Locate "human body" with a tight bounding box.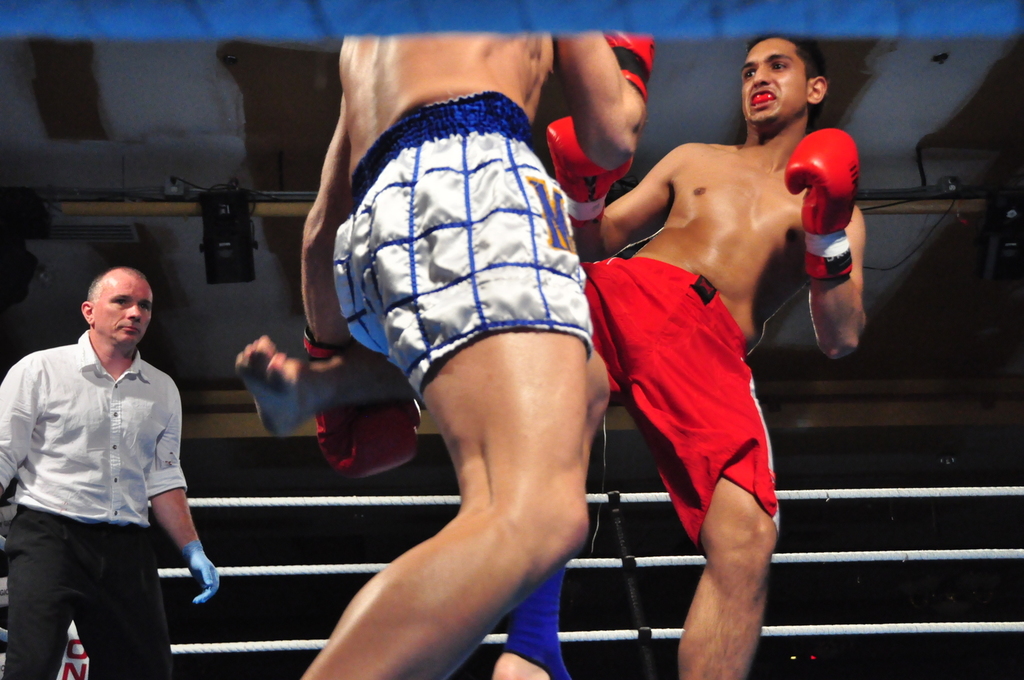
{"left": 295, "top": 8, "right": 659, "bottom": 679}.
